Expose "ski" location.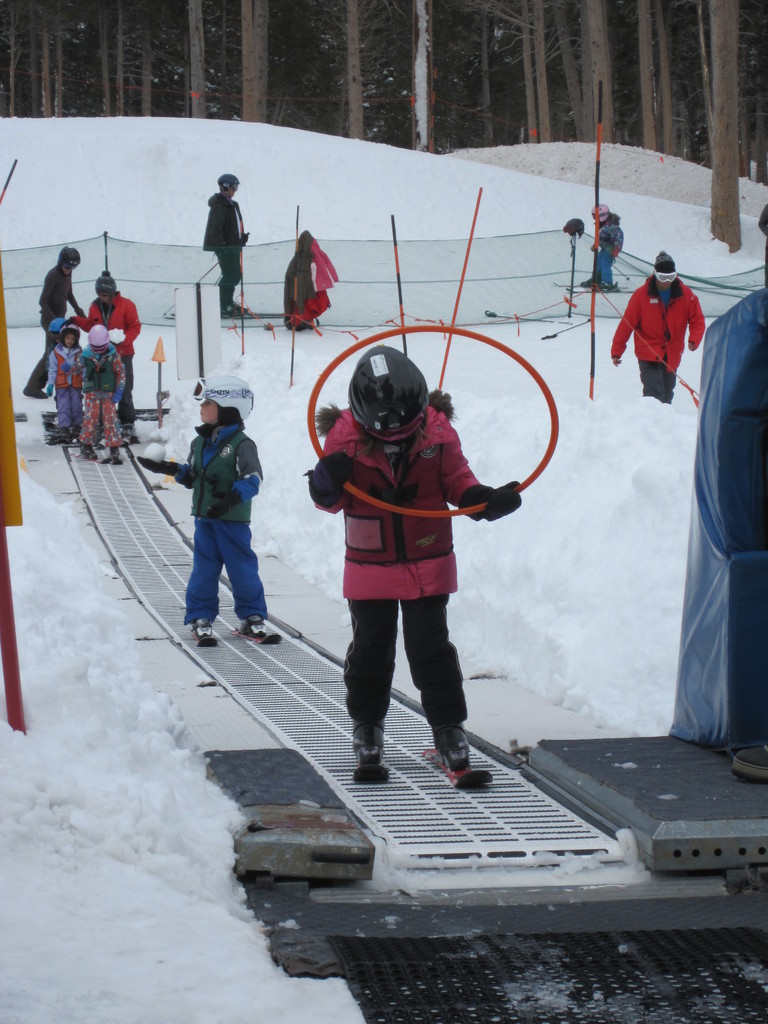
Exposed at (422,745,499,790).
